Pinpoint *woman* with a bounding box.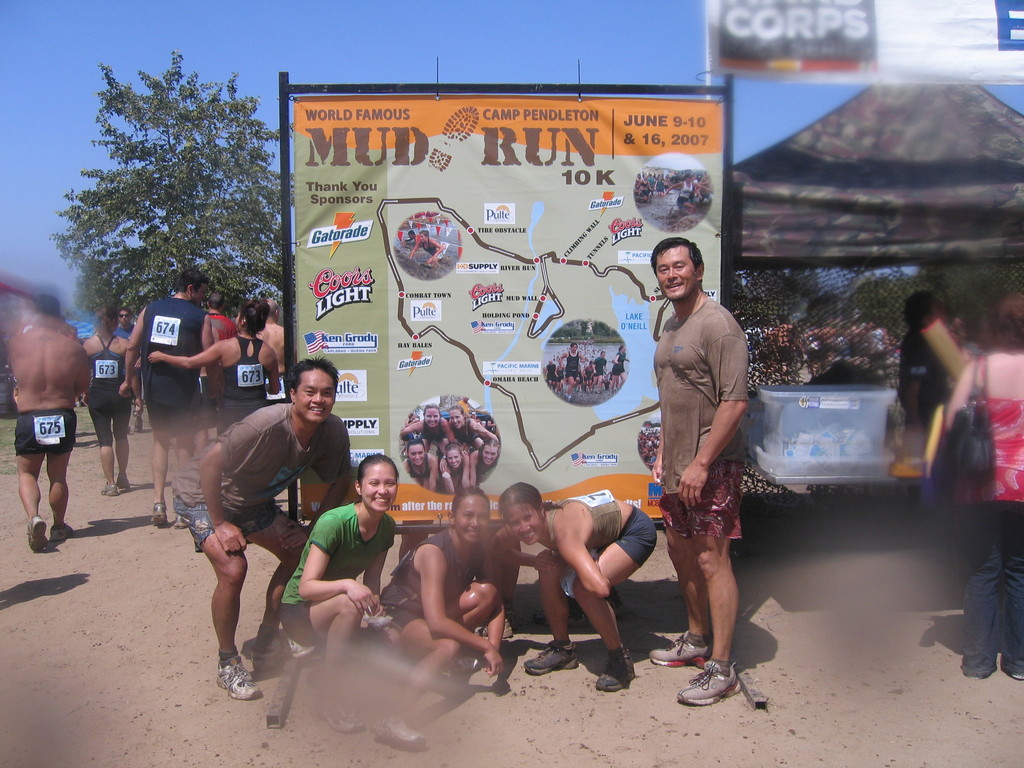
detection(78, 296, 132, 495).
